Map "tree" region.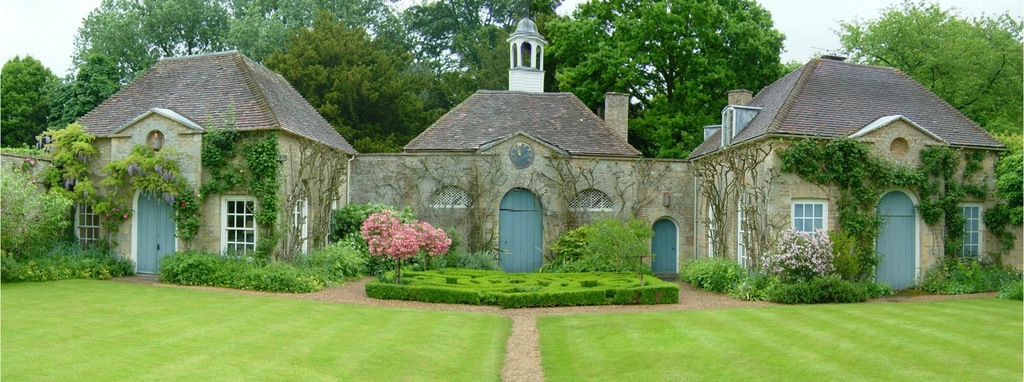
Mapped to left=50, top=59, right=131, bottom=136.
